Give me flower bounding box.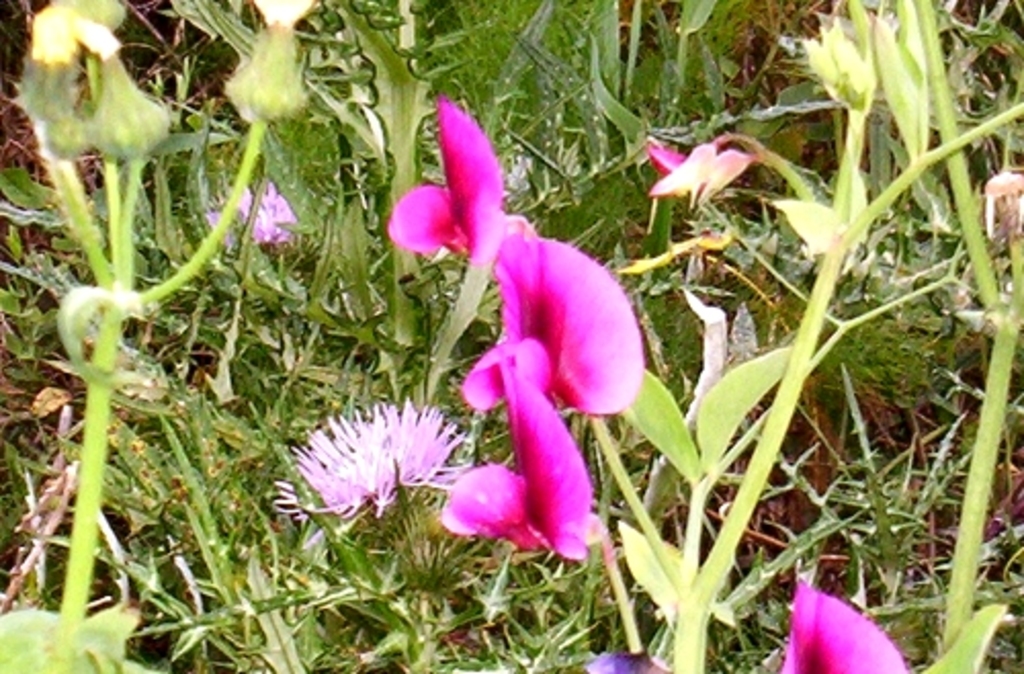
select_region(502, 229, 649, 420).
